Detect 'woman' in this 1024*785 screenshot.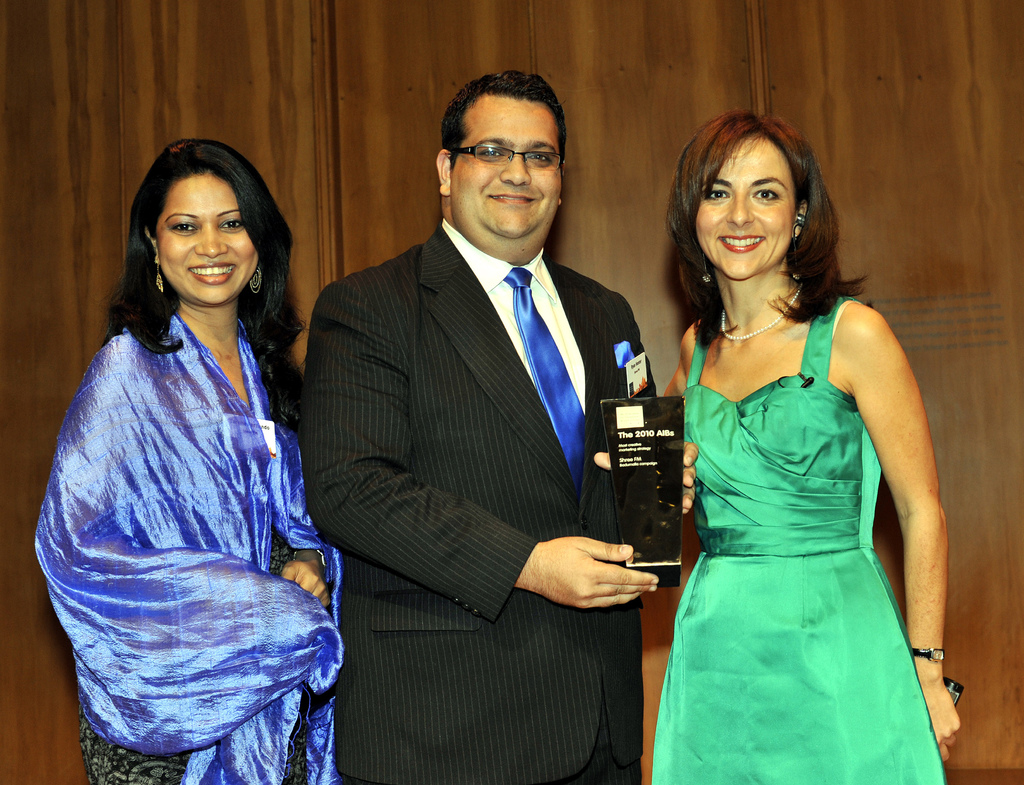
Detection: select_region(36, 133, 346, 784).
